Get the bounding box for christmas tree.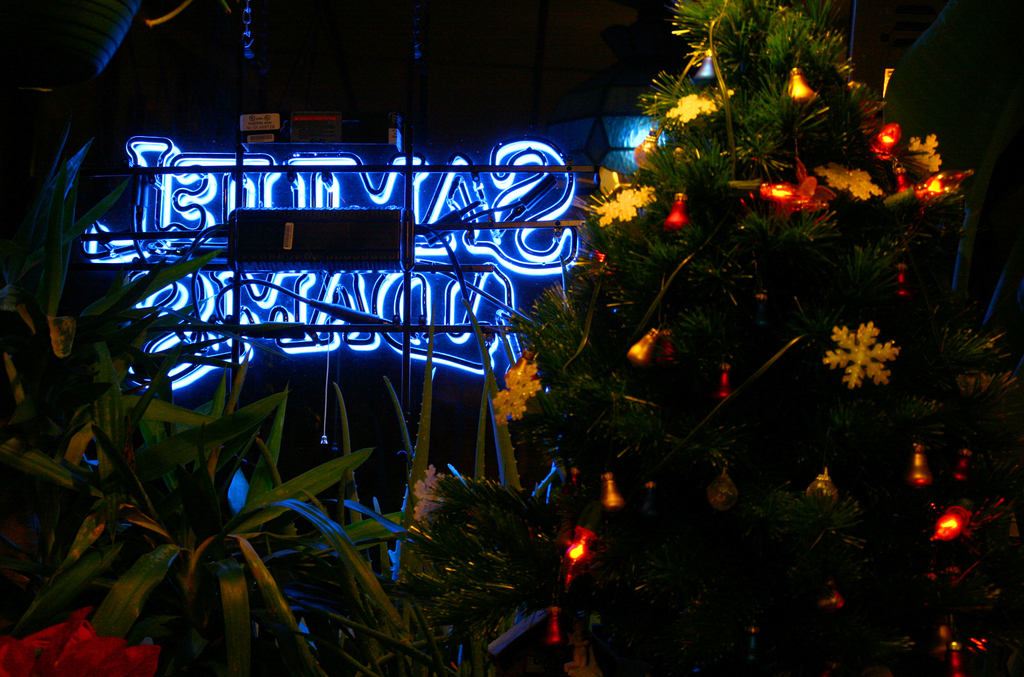
408 0 1023 676.
